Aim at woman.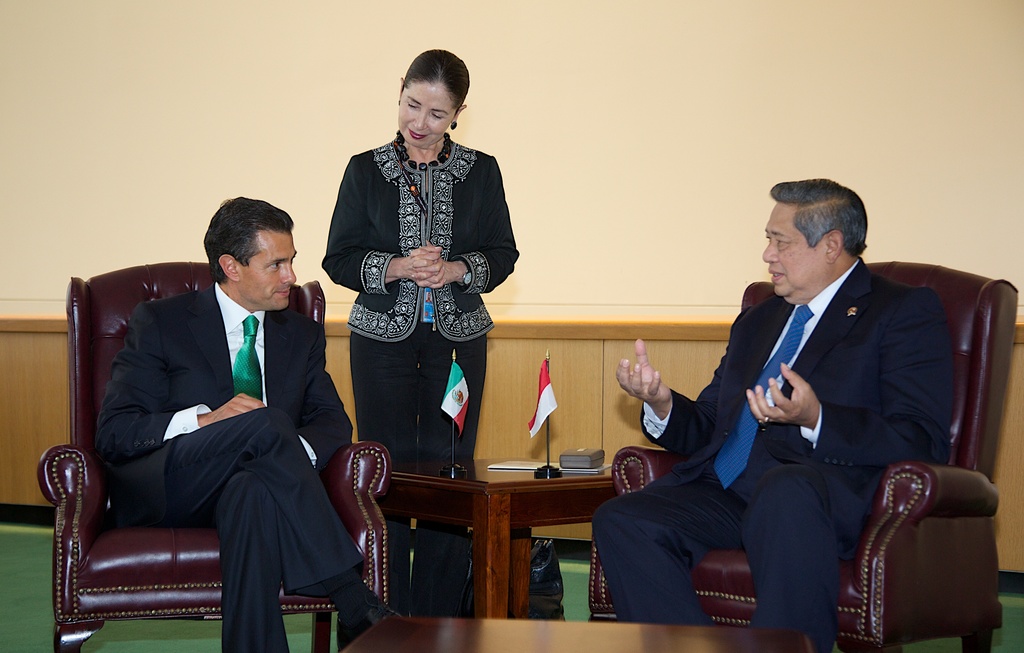
Aimed at bbox(314, 42, 521, 617).
